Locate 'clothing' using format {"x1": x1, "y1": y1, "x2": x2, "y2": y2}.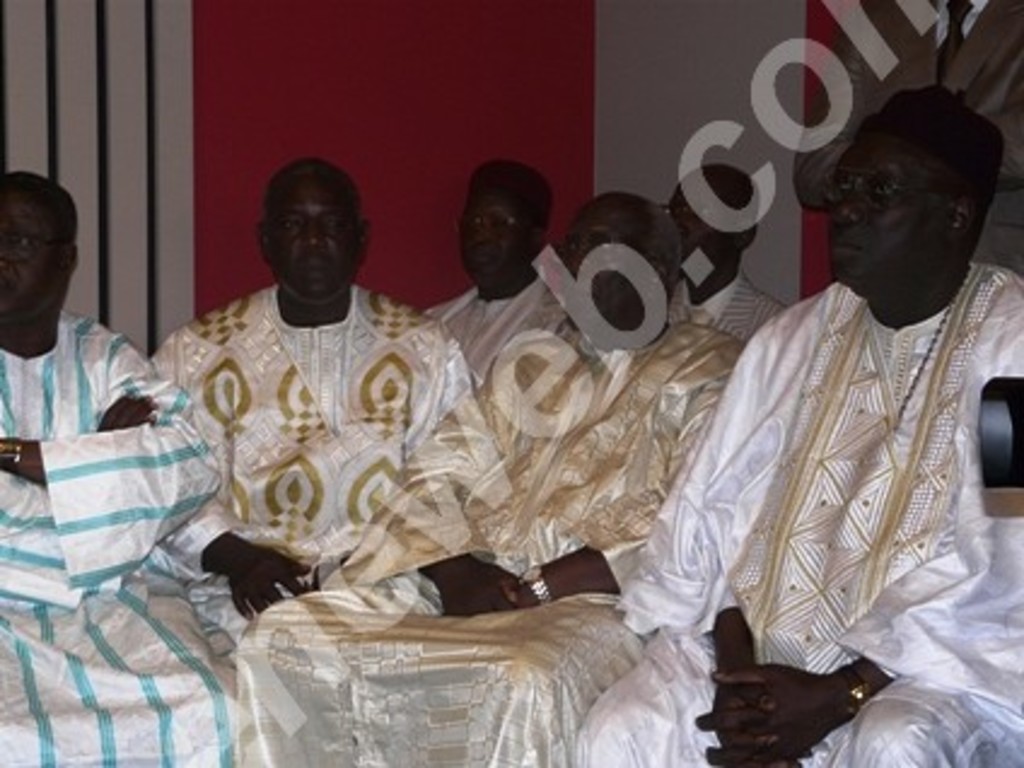
{"x1": 418, "y1": 273, "x2": 565, "y2": 389}.
